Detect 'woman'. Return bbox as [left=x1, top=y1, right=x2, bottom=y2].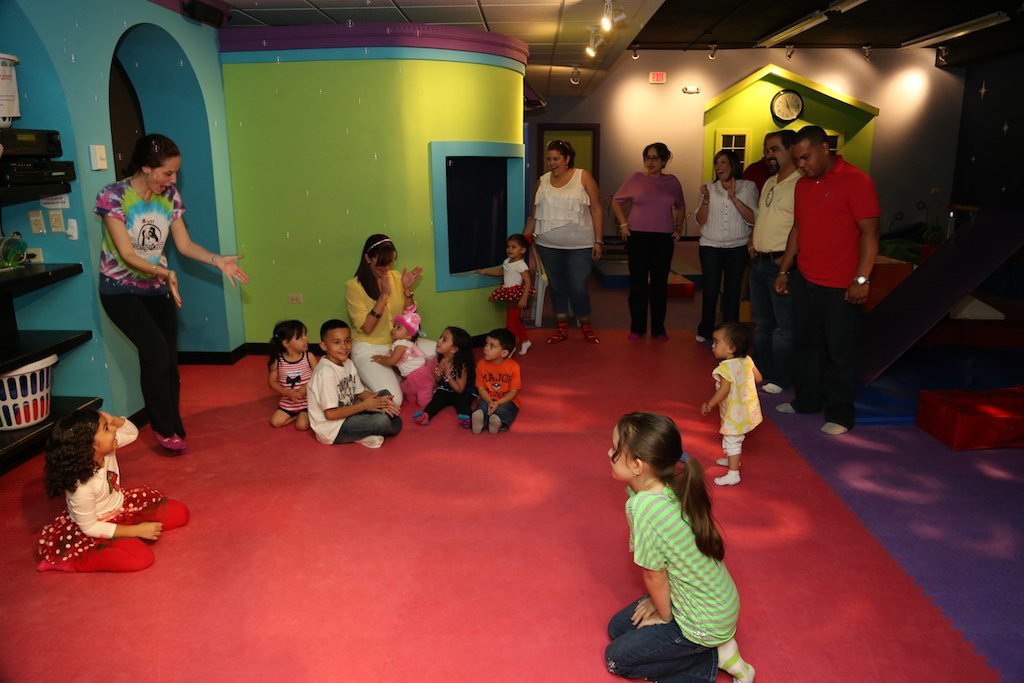
[left=697, top=147, right=757, bottom=344].
